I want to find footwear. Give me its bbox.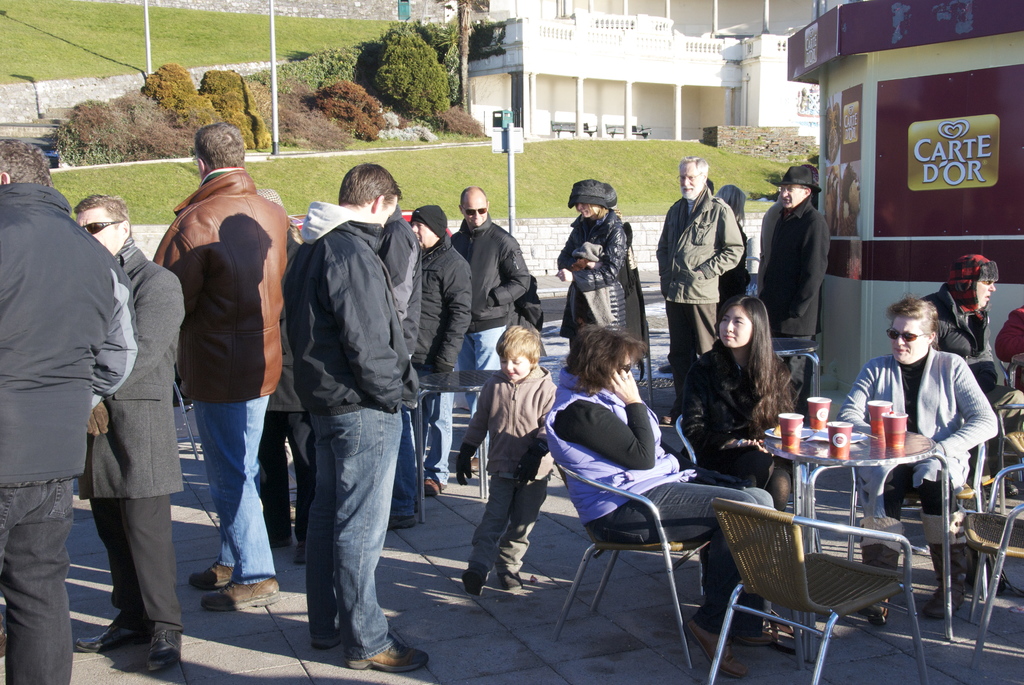
crop(858, 547, 899, 625).
